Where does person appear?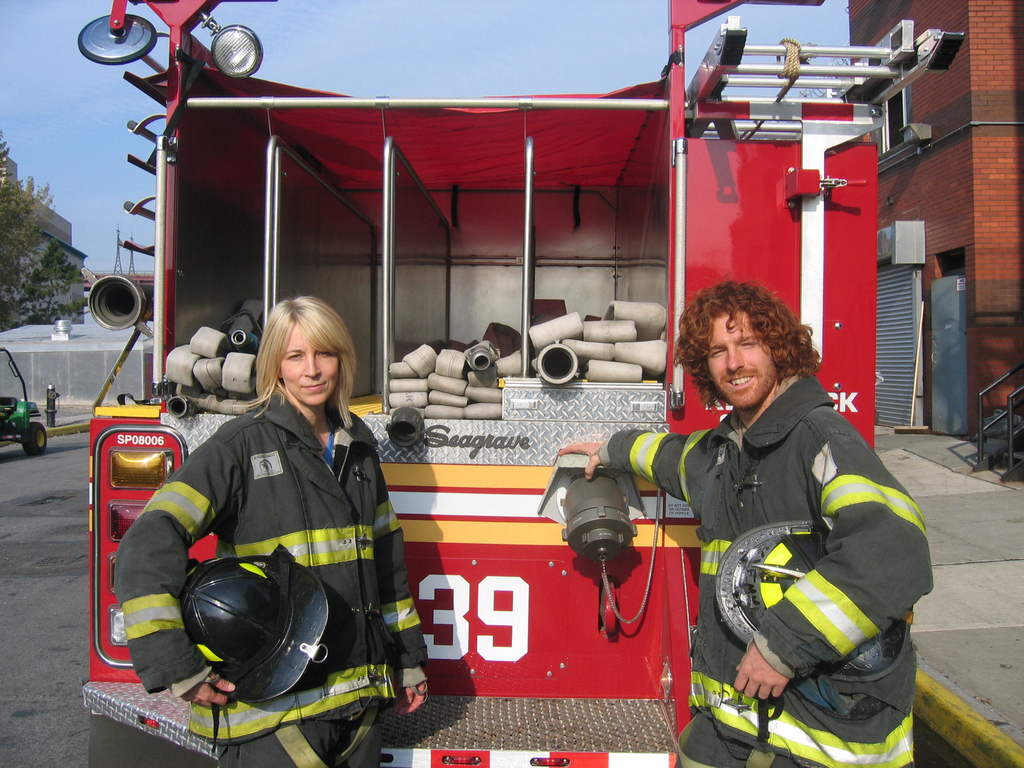
Appears at (left=112, top=291, right=429, bottom=767).
